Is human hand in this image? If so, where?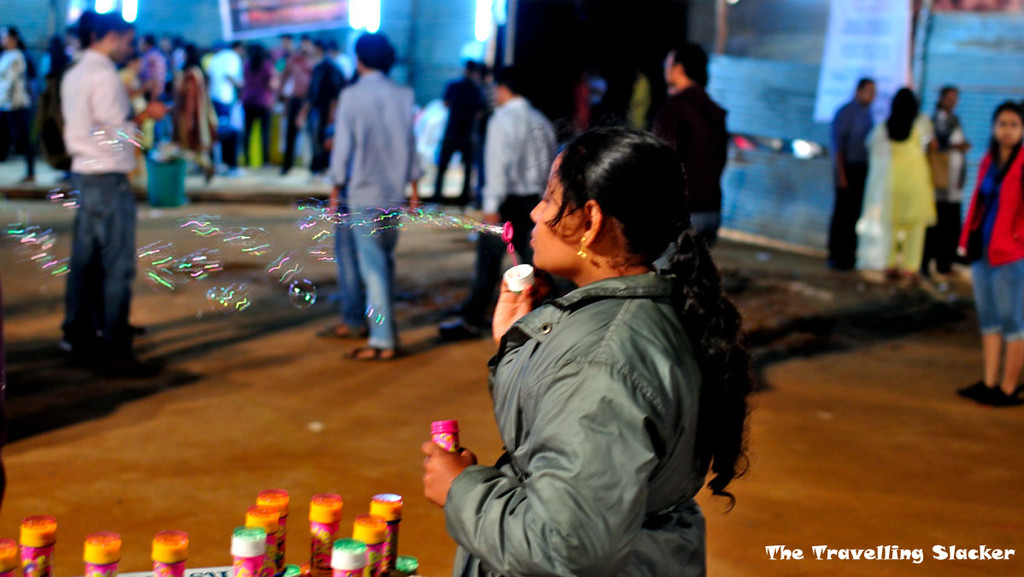
Yes, at box(957, 138, 972, 153).
